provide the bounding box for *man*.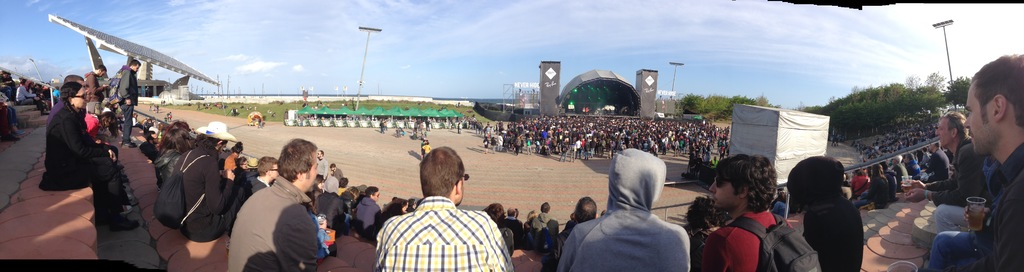
box=[354, 189, 385, 239].
